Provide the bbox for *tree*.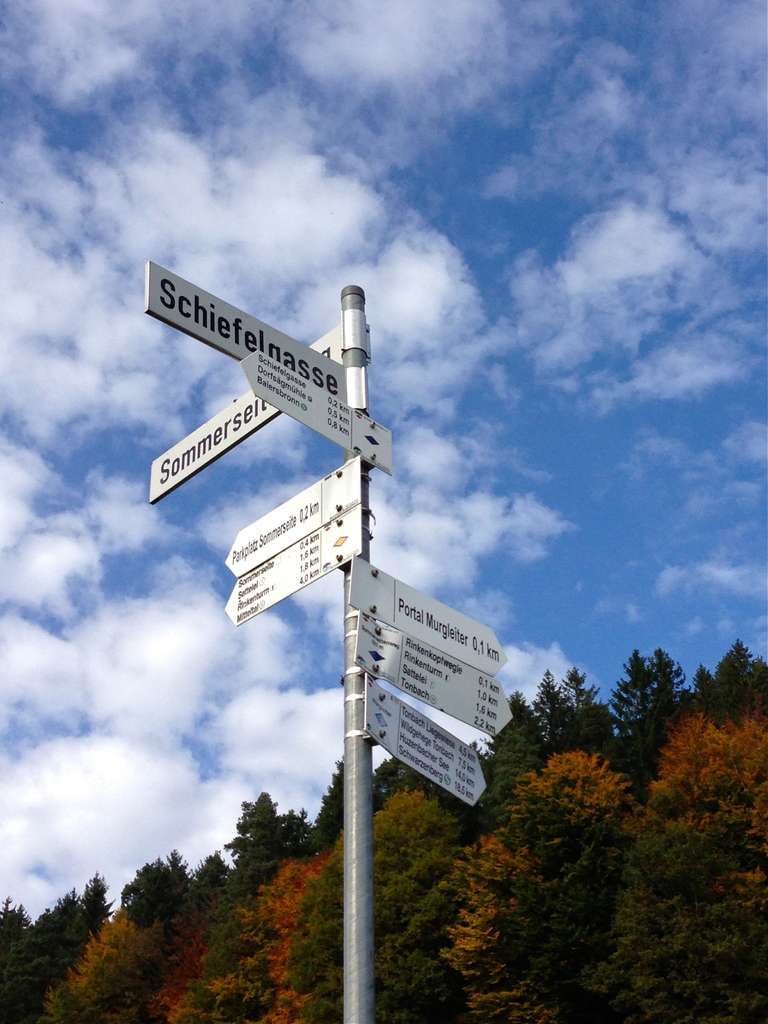
0:867:107:1022.
